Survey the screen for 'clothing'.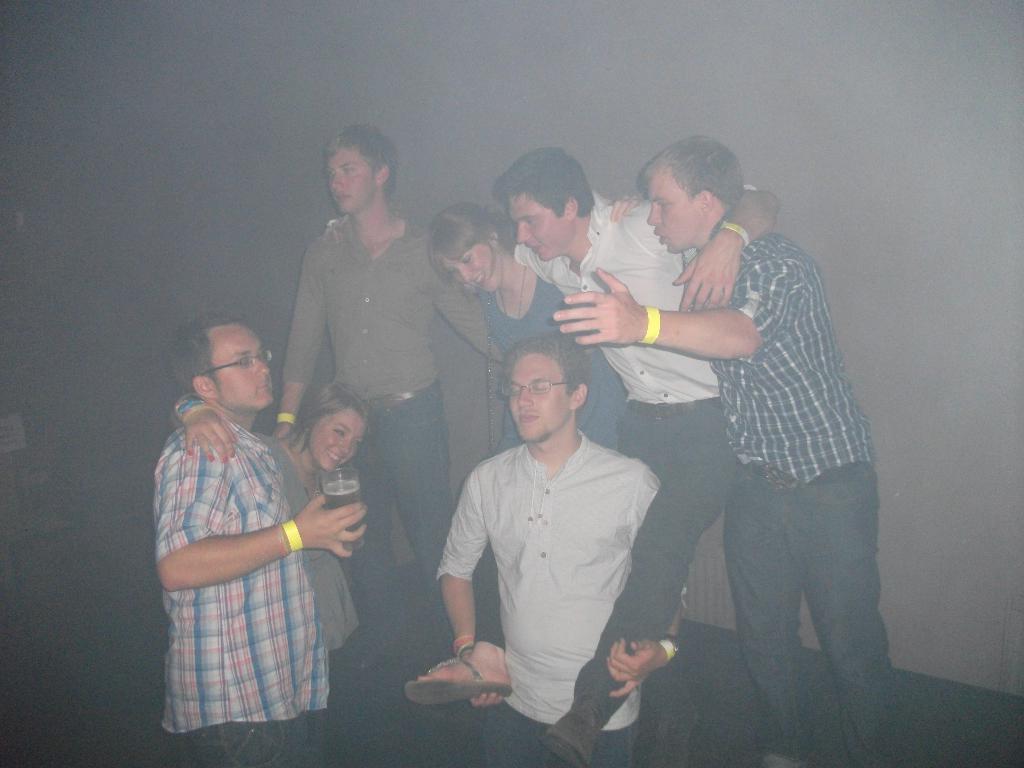
Survey found: 745, 225, 894, 767.
